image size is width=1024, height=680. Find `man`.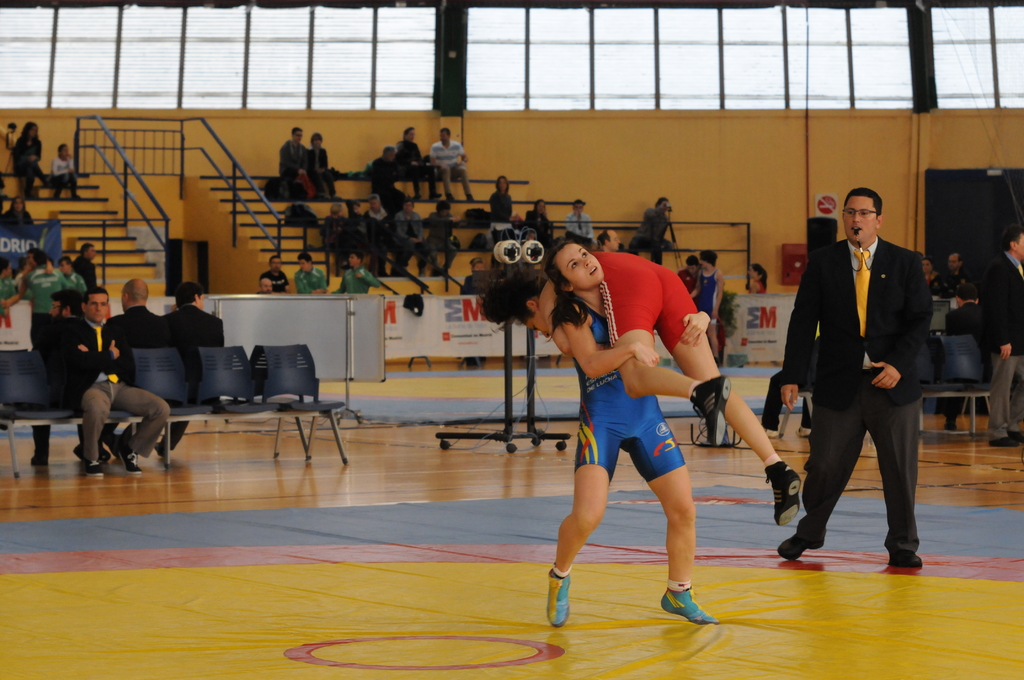
locate(156, 280, 220, 464).
